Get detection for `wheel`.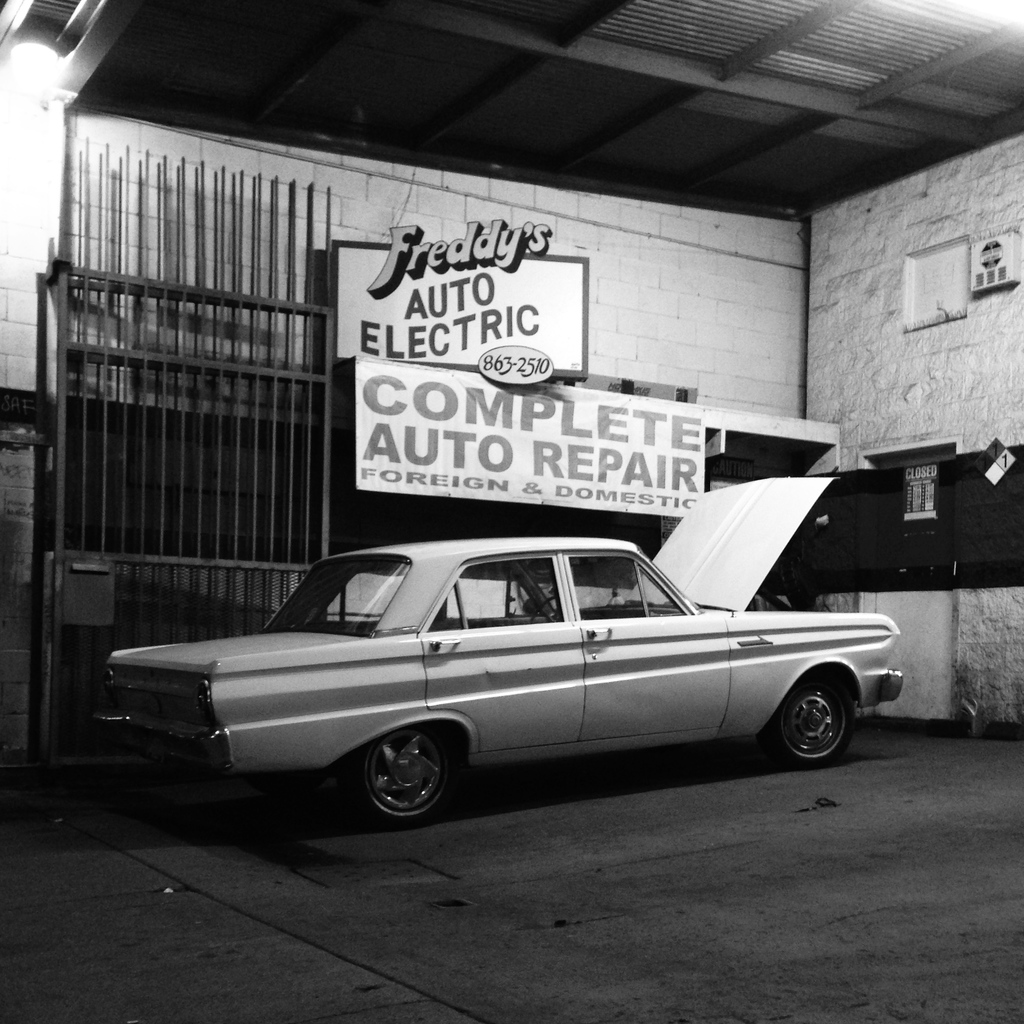
Detection: x1=356 y1=724 x2=459 y2=826.
